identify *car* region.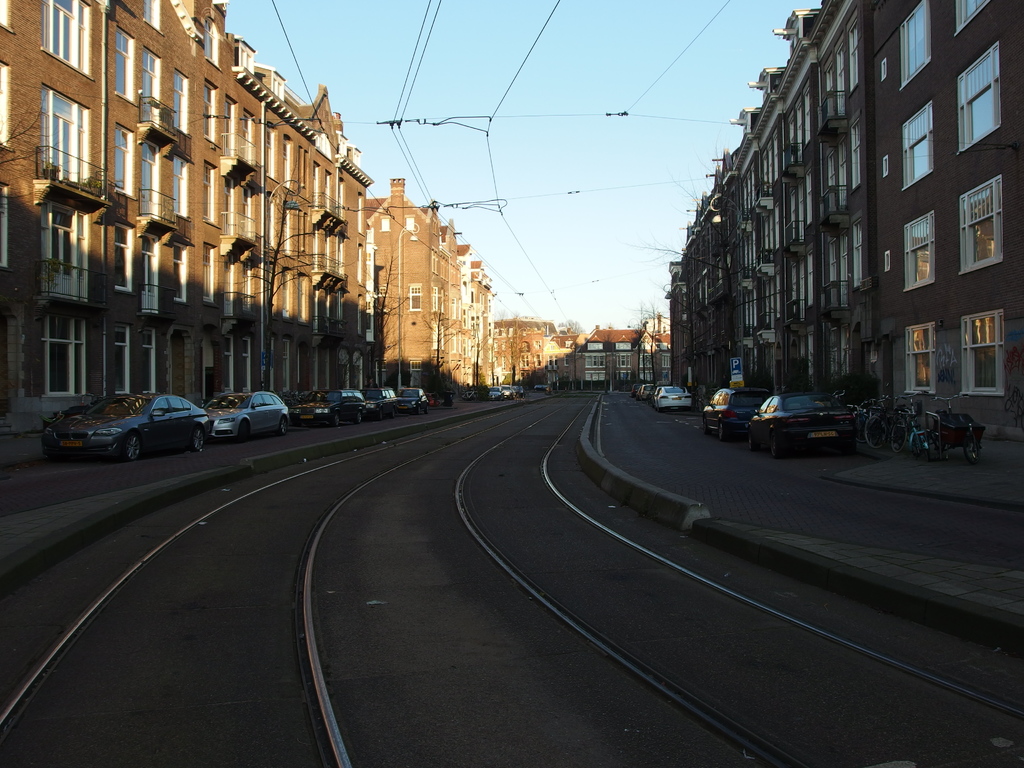
Region: rect(361, 387, 399, 419).
